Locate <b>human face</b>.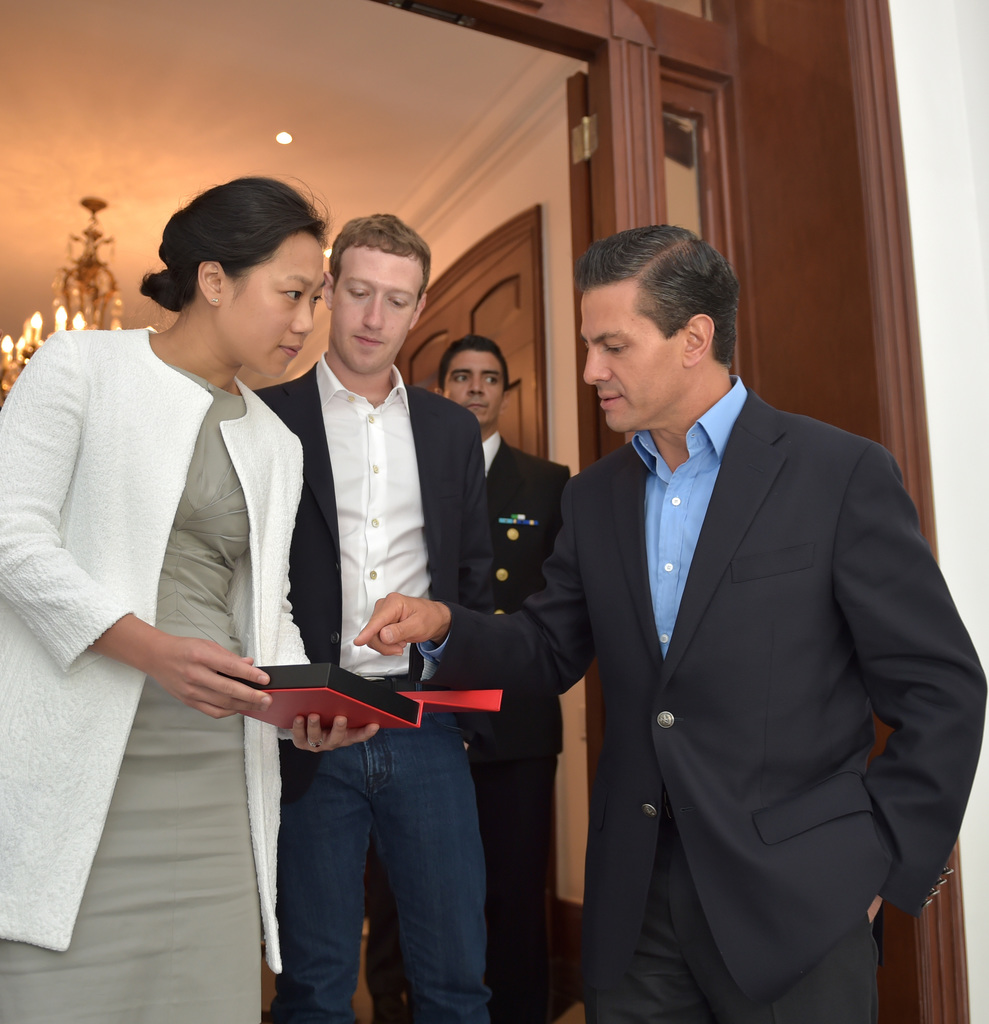
Bounding box: x1=327, y1=248, x2=425, y2=374.
